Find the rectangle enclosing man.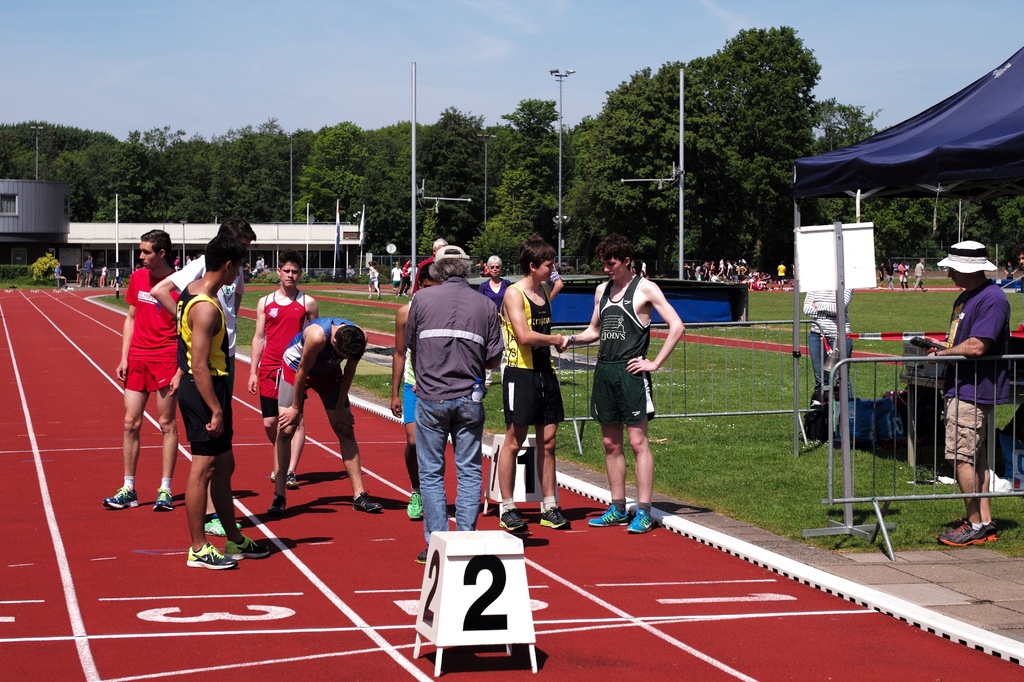
(641, 257, 648, 274).
